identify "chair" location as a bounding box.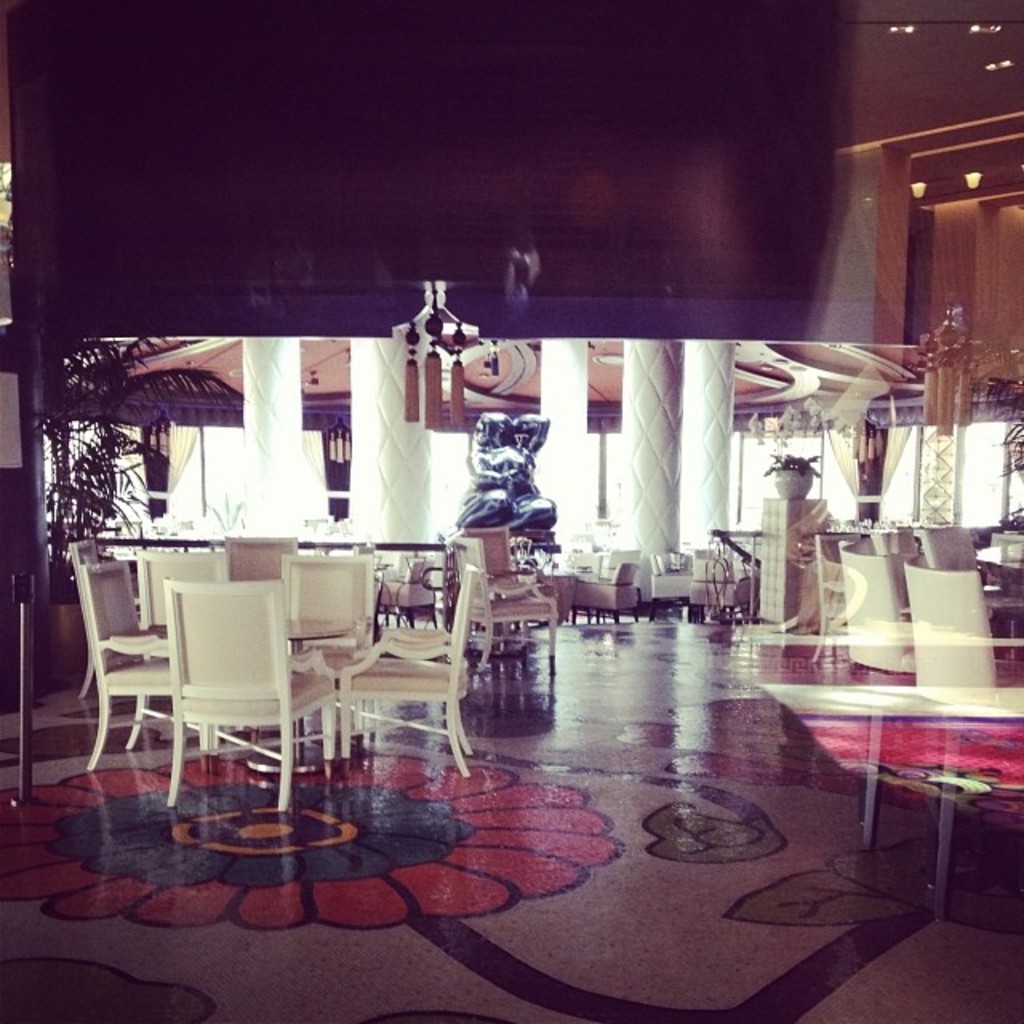
box=[638, 555, 699, 622].
